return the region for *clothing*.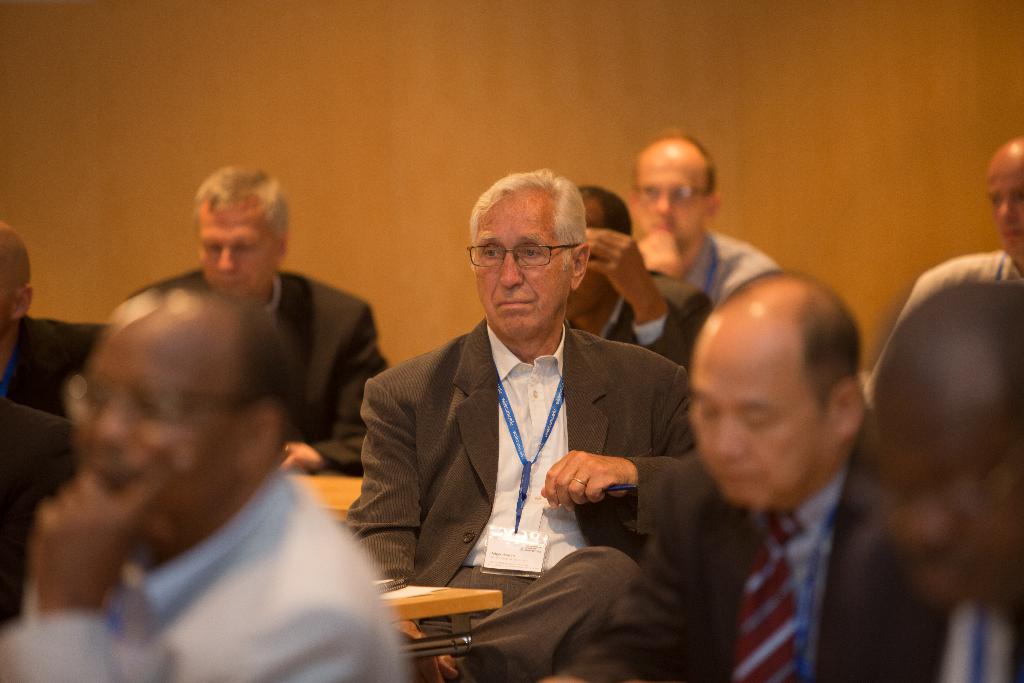
pyautogui.locateOnScreen(648, 226, 776, 318).
